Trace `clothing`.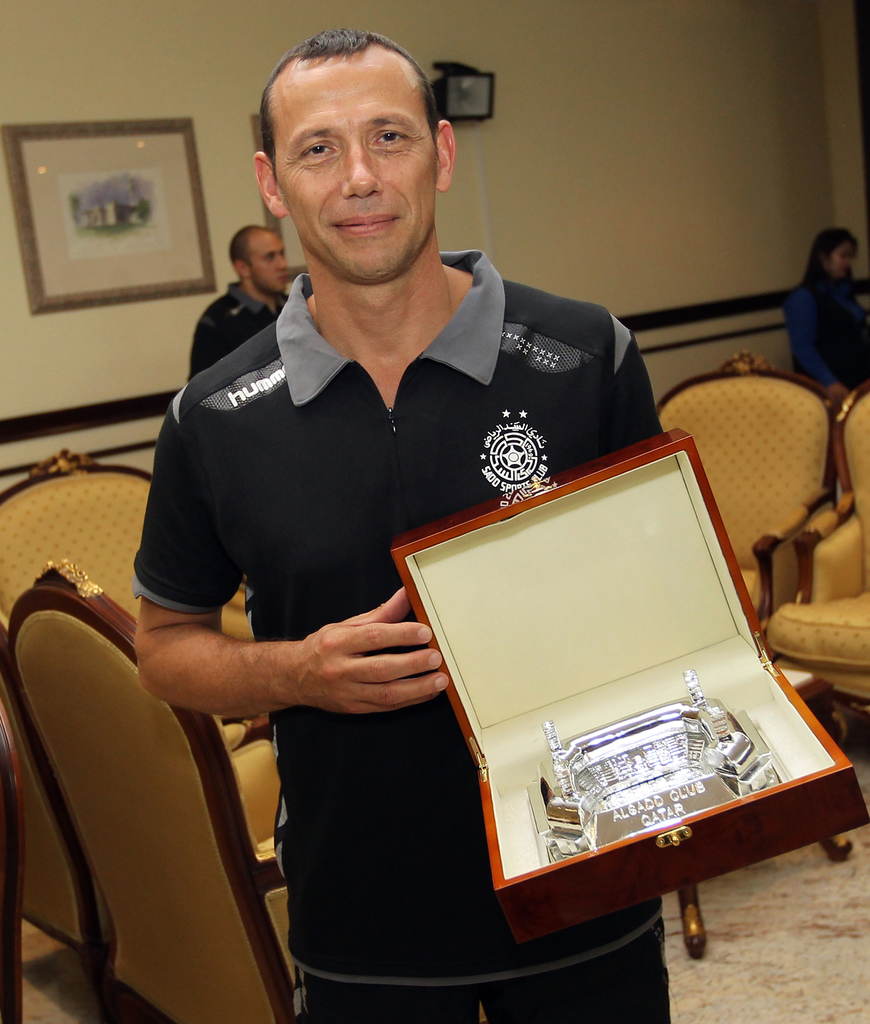
Traced to left=188, top=278, right=294, bottom=381.
